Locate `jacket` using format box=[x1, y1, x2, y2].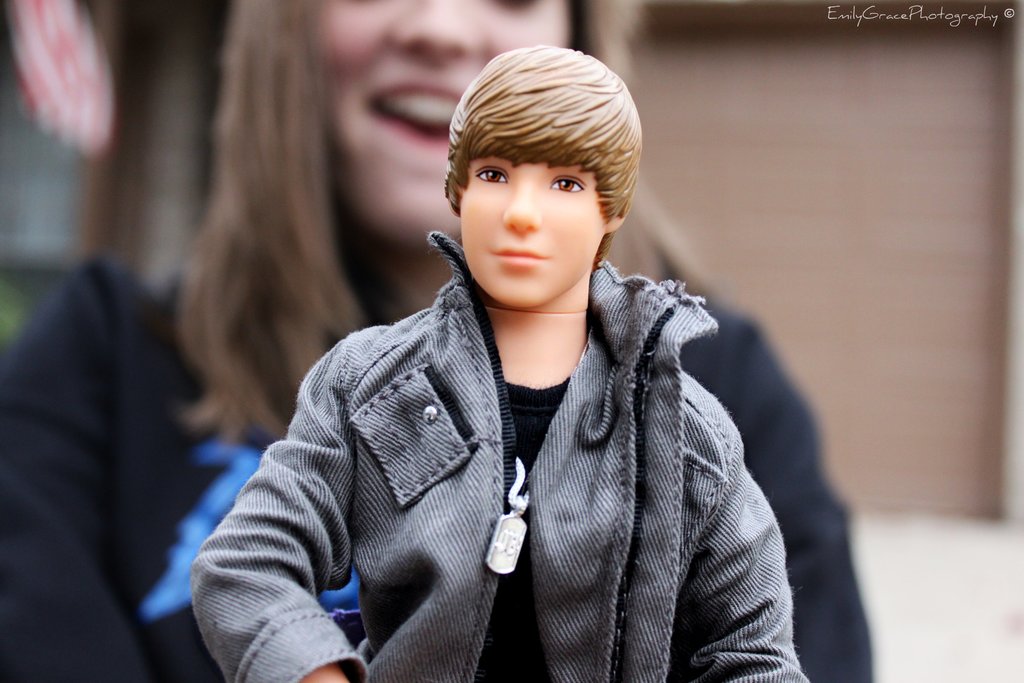
box=[186, 224, 790, 667].
